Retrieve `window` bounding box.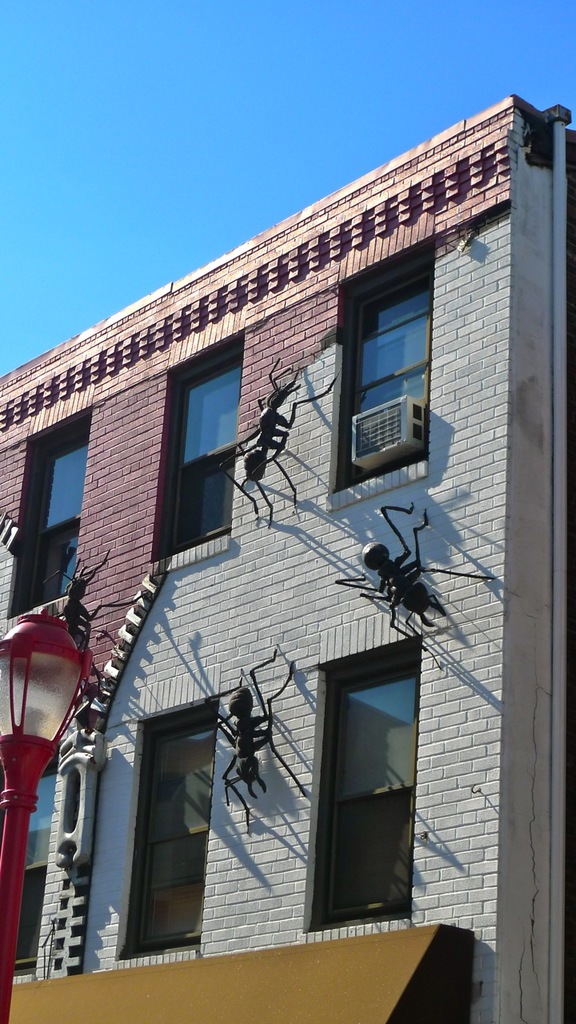
Bounding box: box=[333, 258, 432, 486].
